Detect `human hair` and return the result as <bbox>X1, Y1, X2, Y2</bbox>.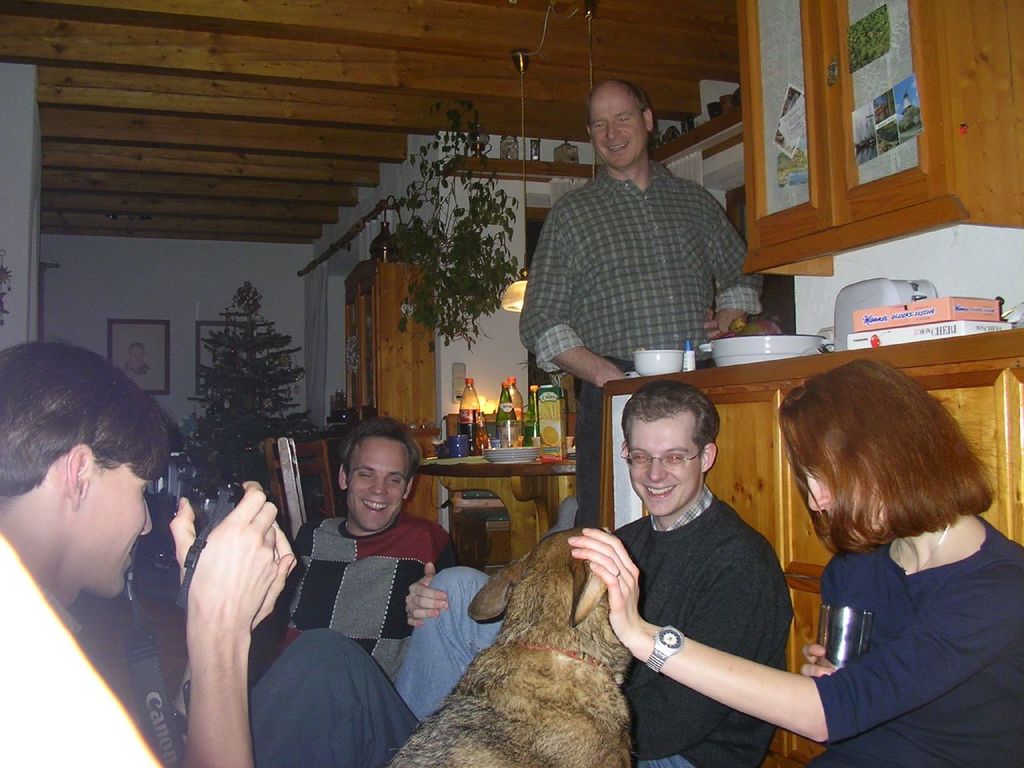
<bbox>0, 341, 174, 497</bbox>.
